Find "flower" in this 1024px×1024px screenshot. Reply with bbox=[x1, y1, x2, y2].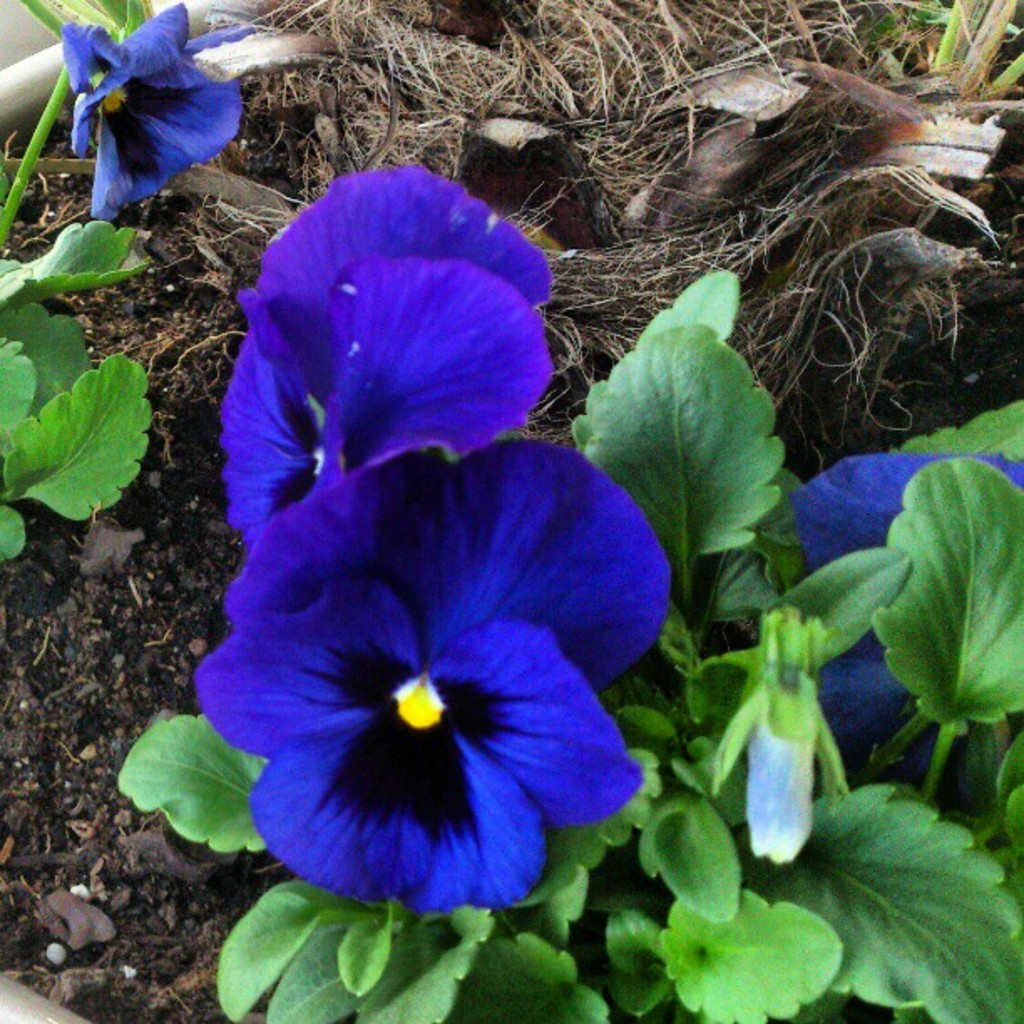
bbox=[223, 166, 550, 534].
